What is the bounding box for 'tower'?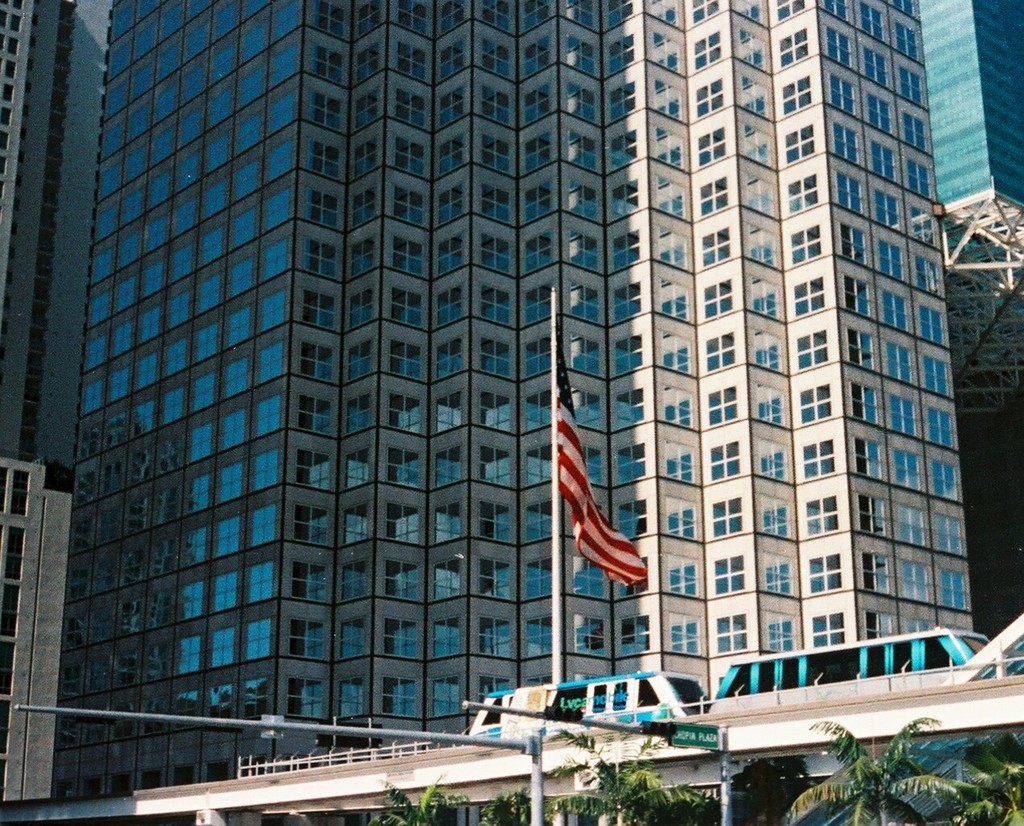
Rect(49, 0, 972, 825).
